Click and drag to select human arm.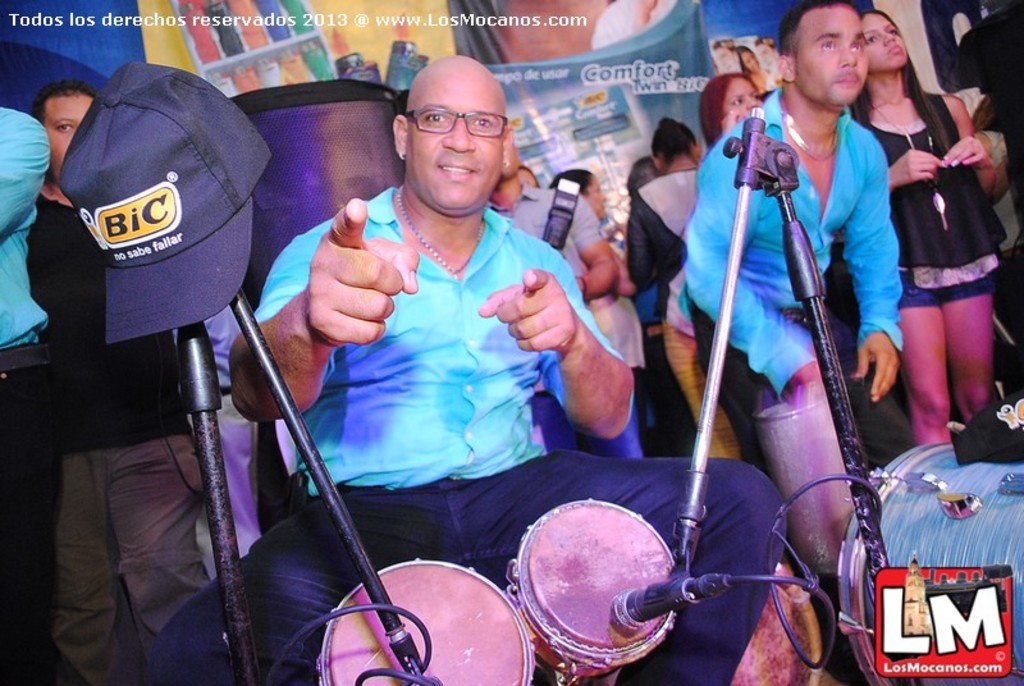
Selection: 947, 95, 1002, 202.
